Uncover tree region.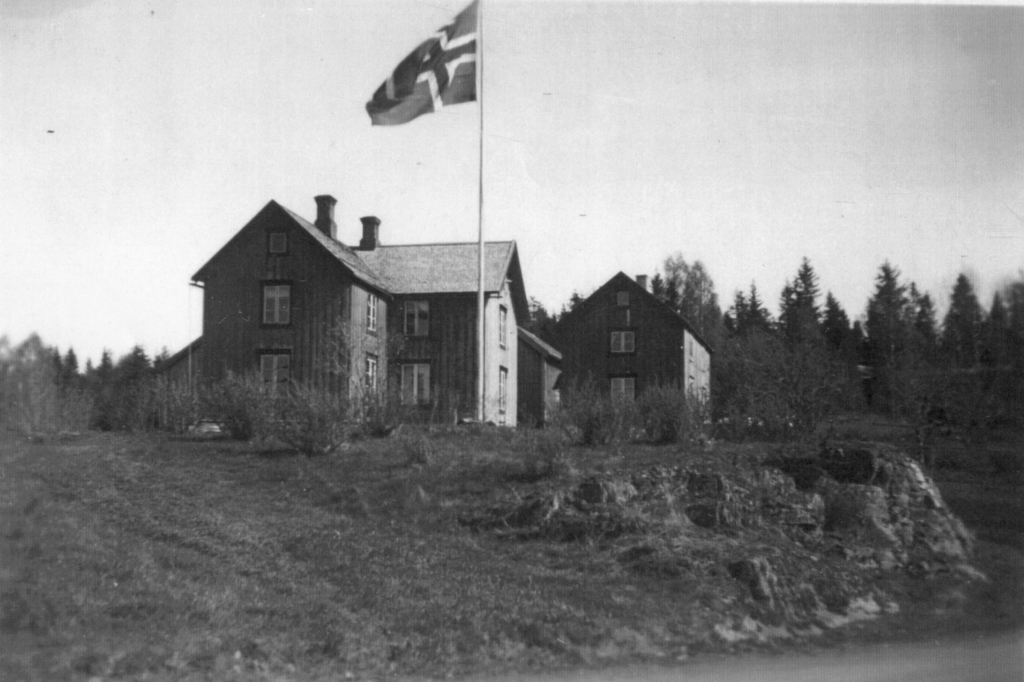
Uncovered: <box>563,289,589,313</box>.
